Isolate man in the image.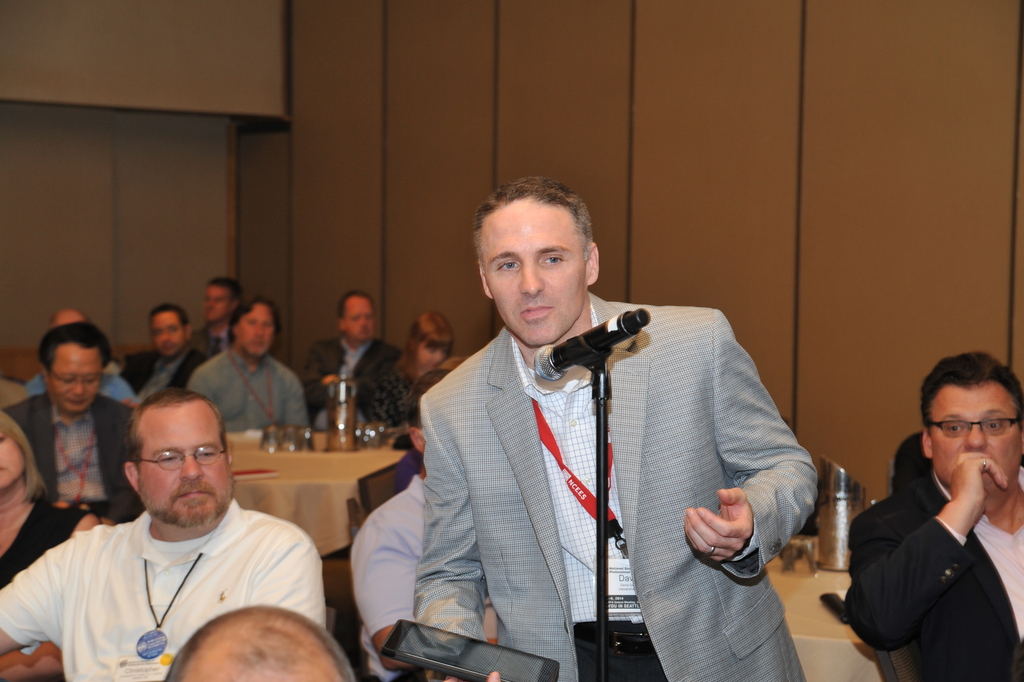
Isolated region: bbox(119, 304, 209, 407).
